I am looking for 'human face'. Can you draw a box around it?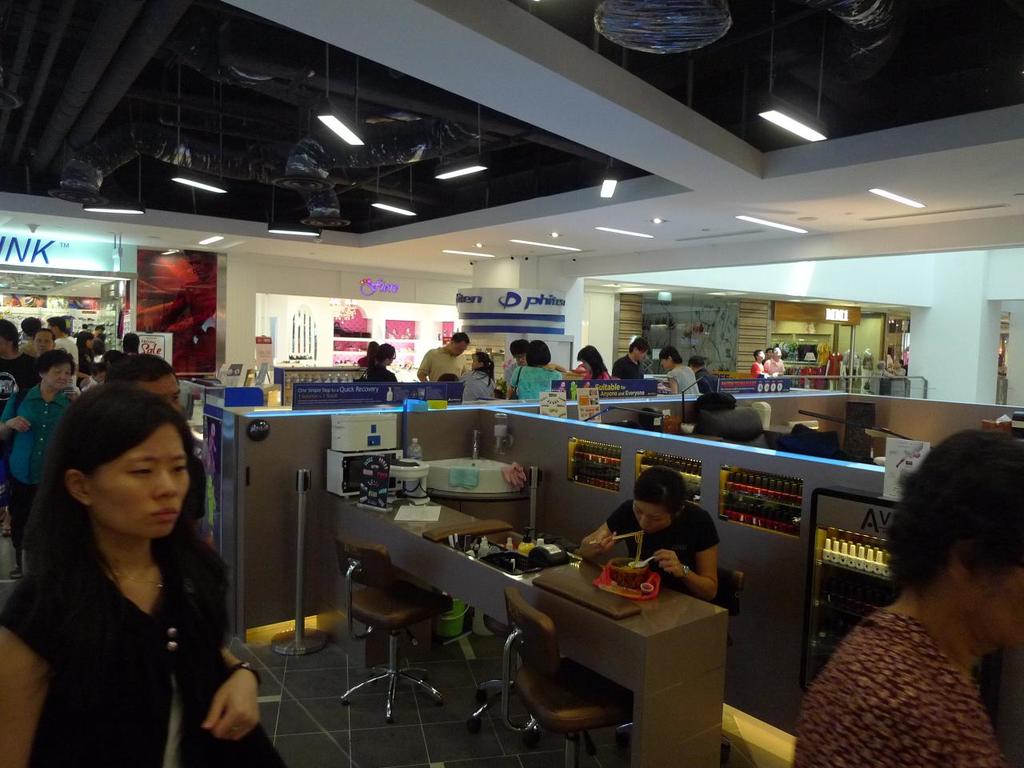
Sure, the bounding box is bbox=(635, 349, 646, 362).
